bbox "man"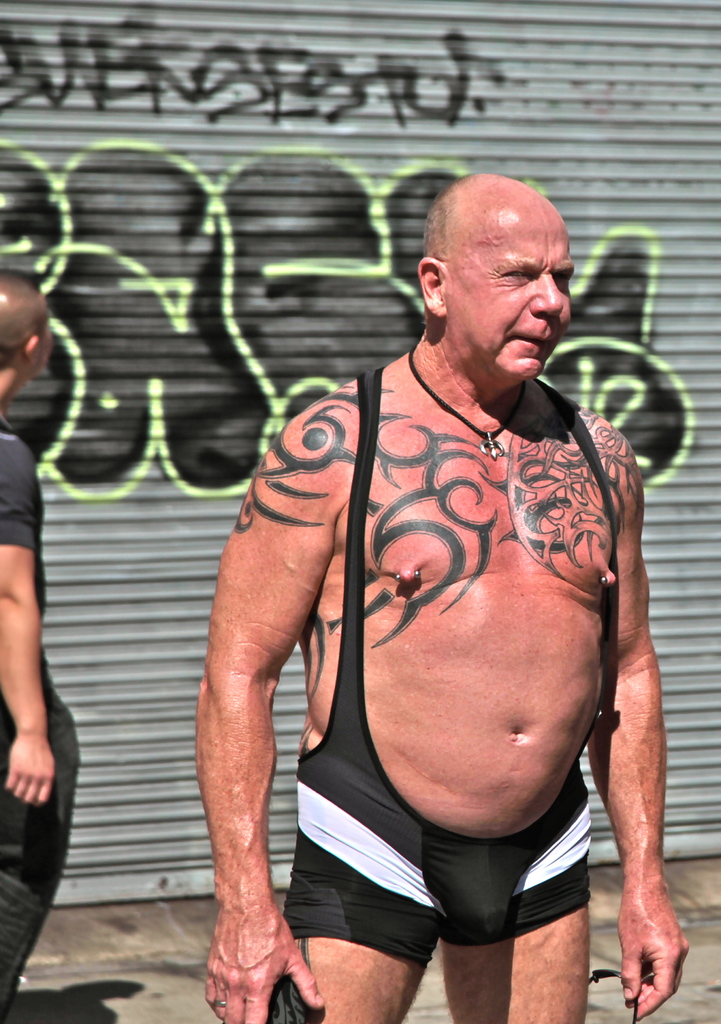
pyautogui.locateOnScreen(194, 166, 670, 1009)
